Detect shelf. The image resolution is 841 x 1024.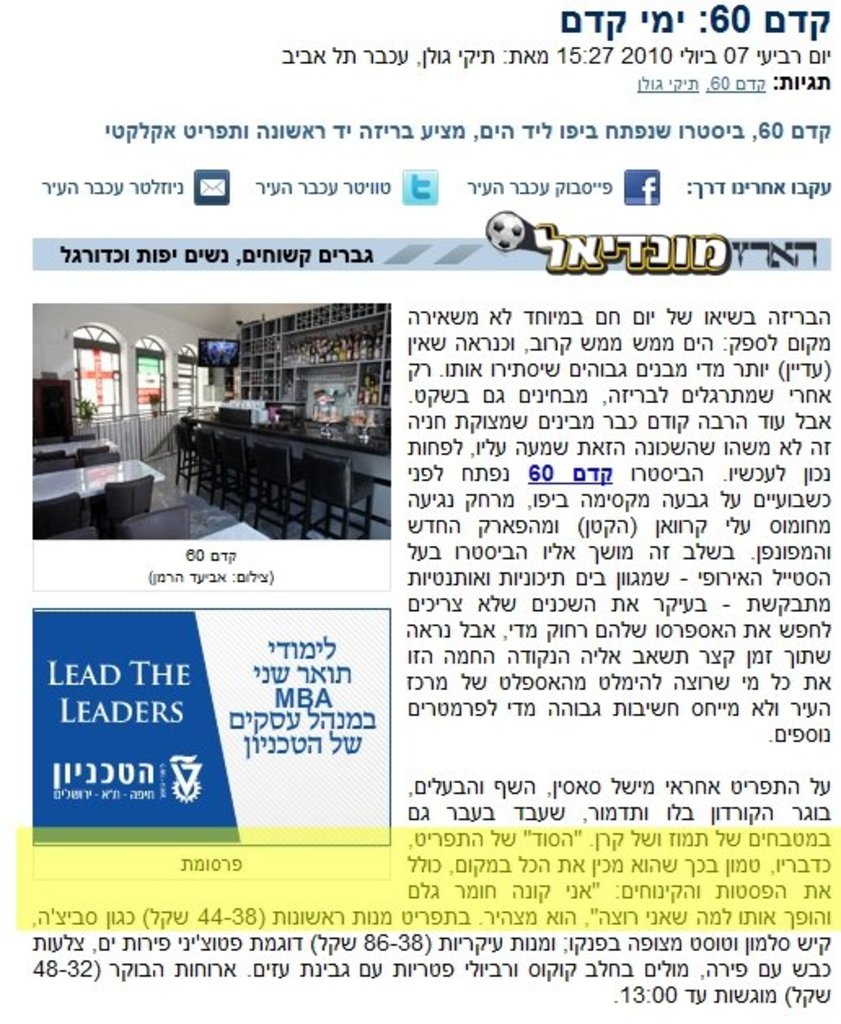
228:305:396:458.
